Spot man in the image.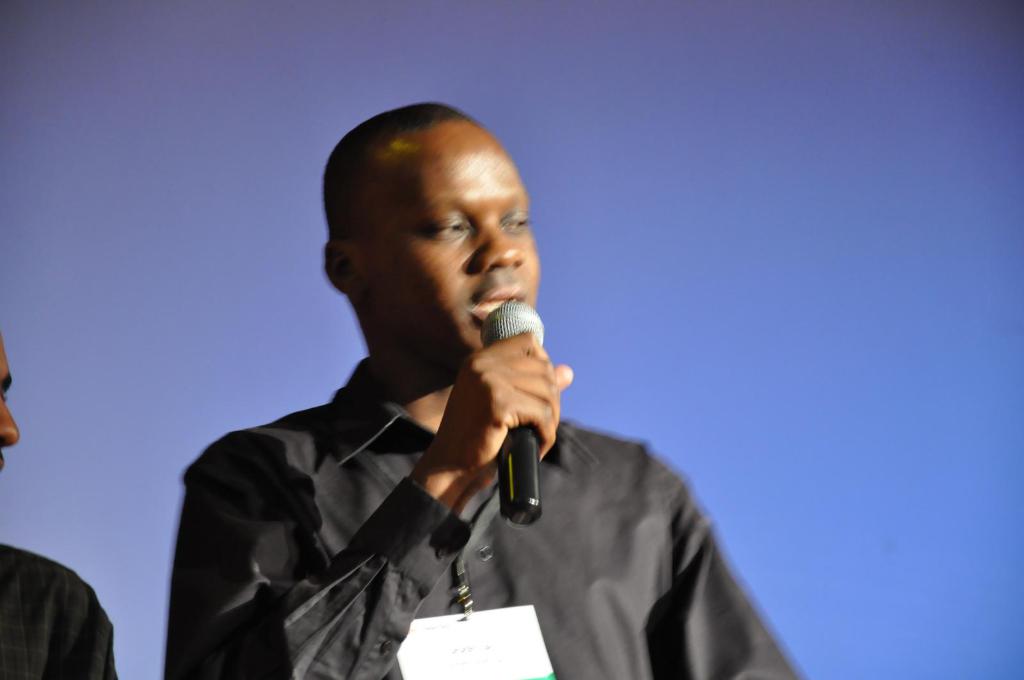
man found at 0,332,121,679.
